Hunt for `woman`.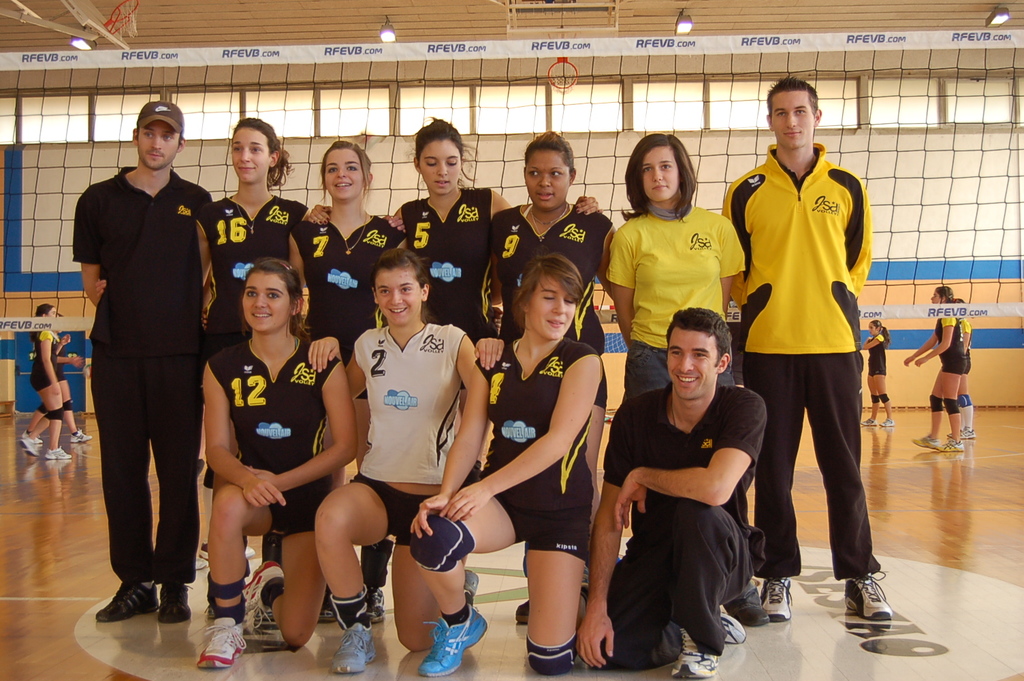
Hunted down at BBox(195, 116, 305, 356).
